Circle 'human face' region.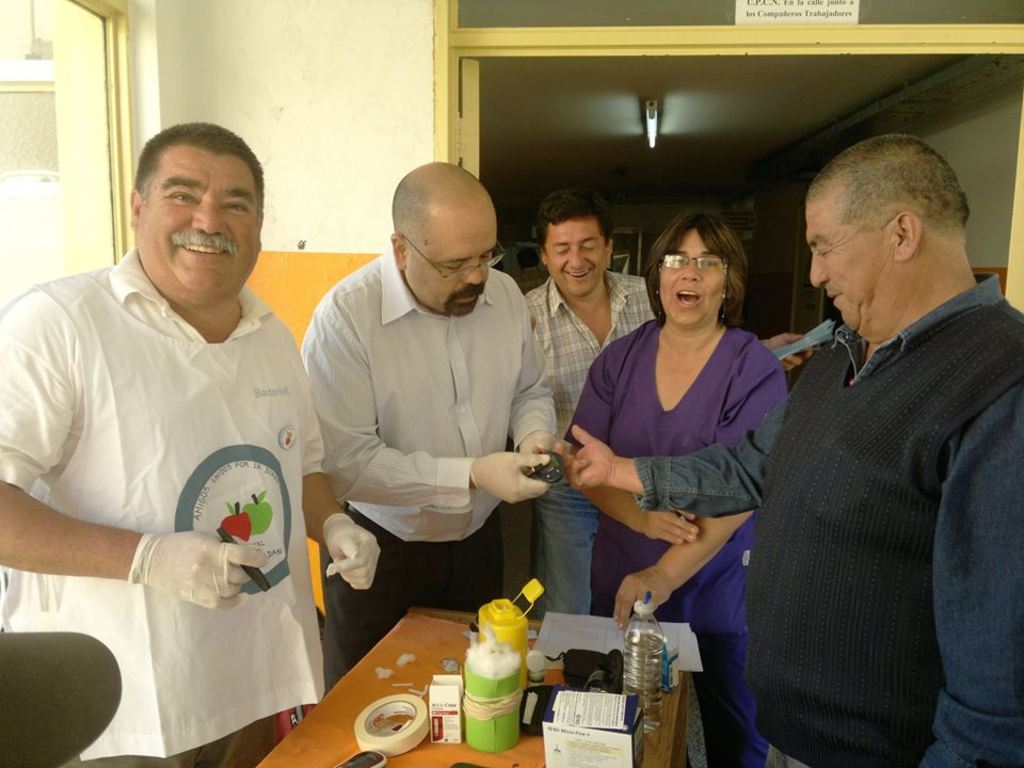
Region: x1=405, y1=229, x2=496, y2=320.
